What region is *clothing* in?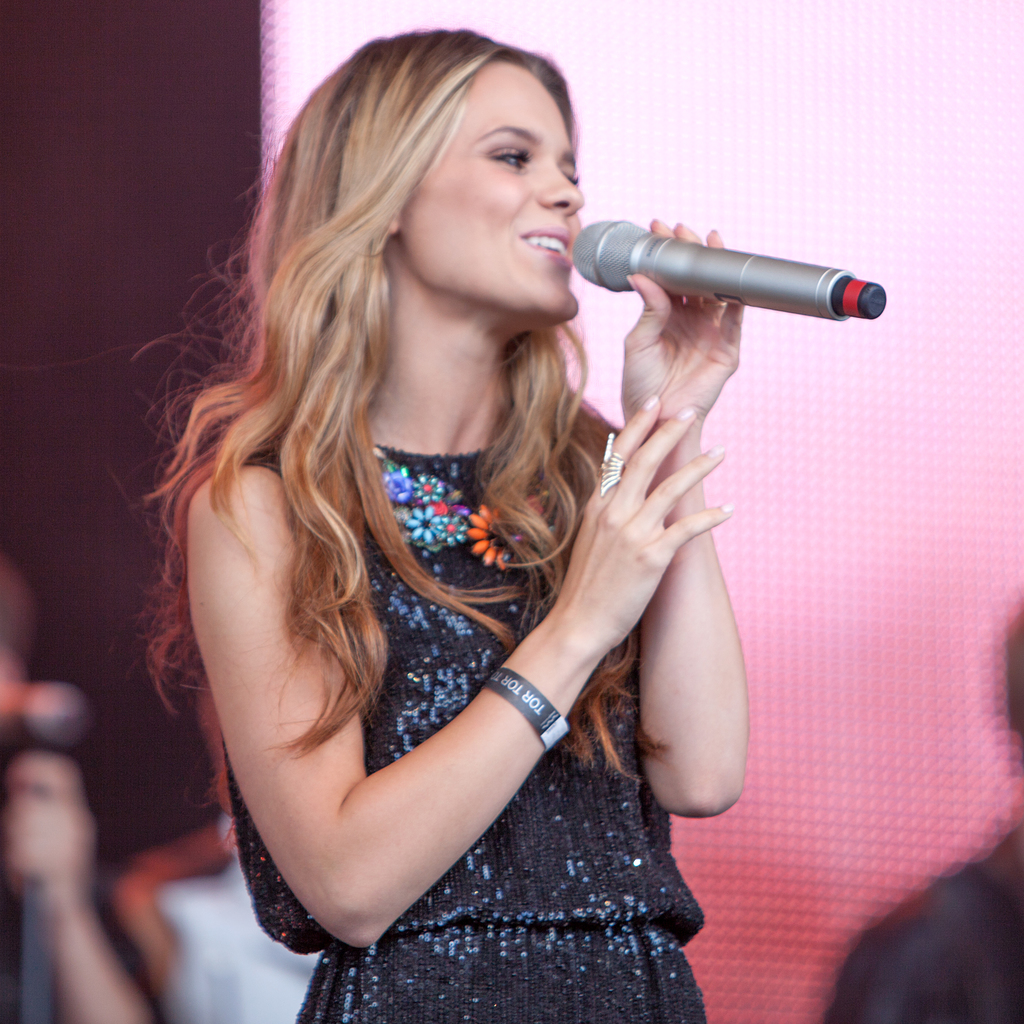
<bbox>159, 860, 312, 1023</bbox>.
